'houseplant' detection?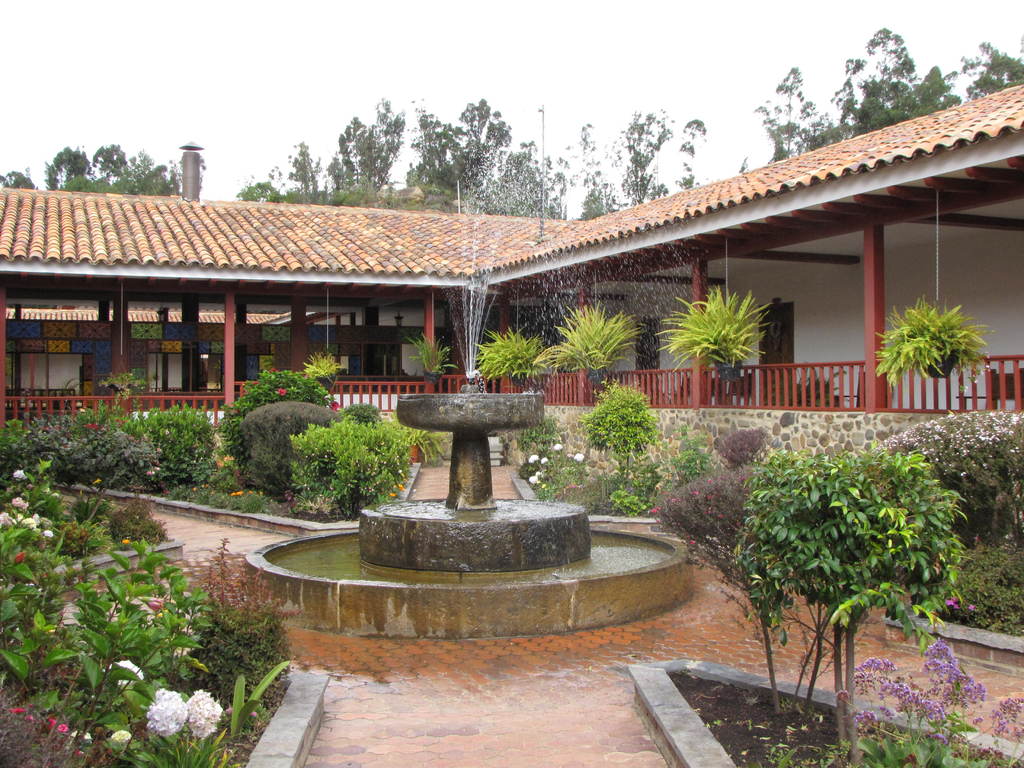
403, 327, 463, 387
